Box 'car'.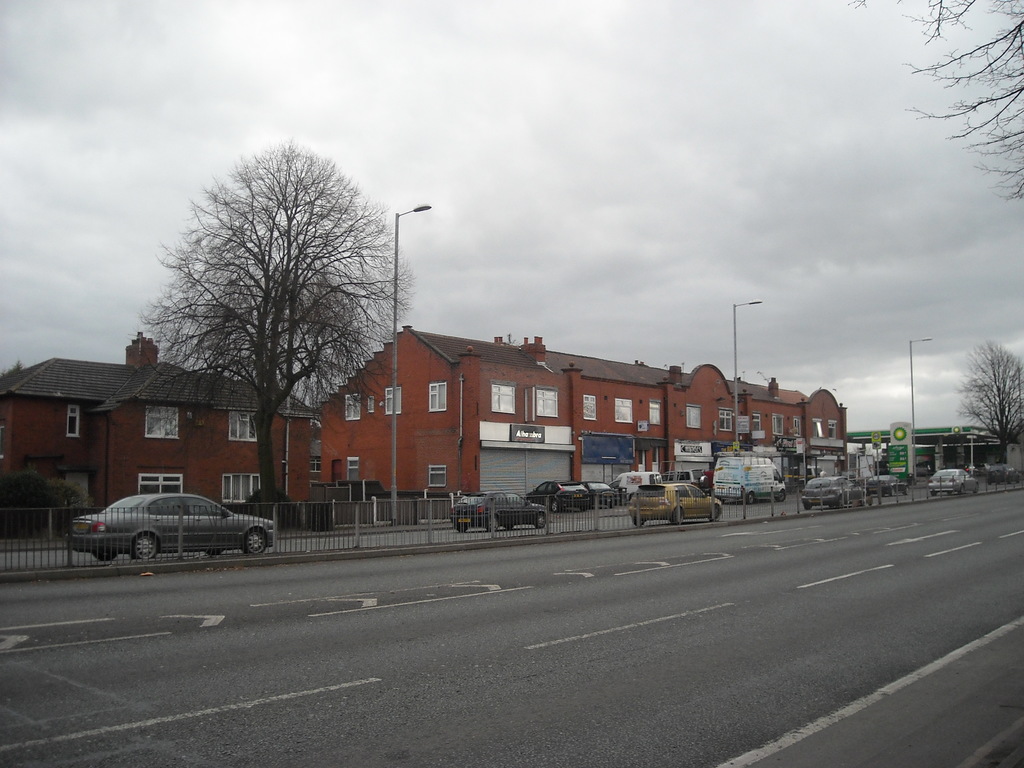
[x1=799, y1=473, x2=870, y2=504].
